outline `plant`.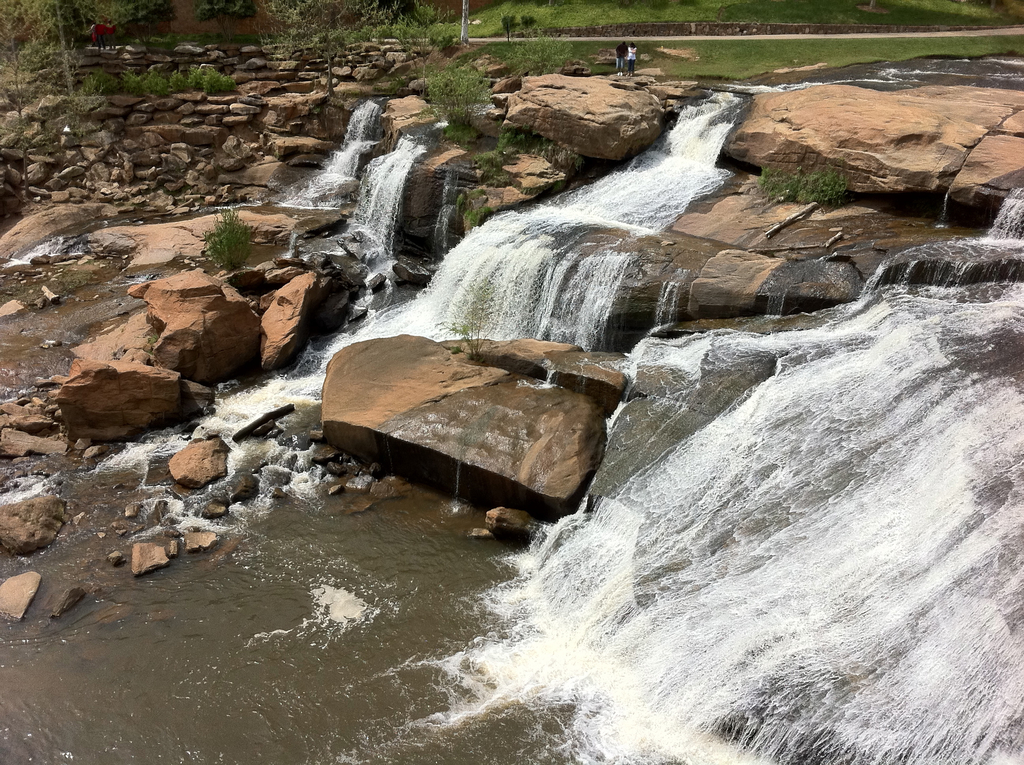
Outline: [x1=516, y1=33, x2=570, y2=78].
